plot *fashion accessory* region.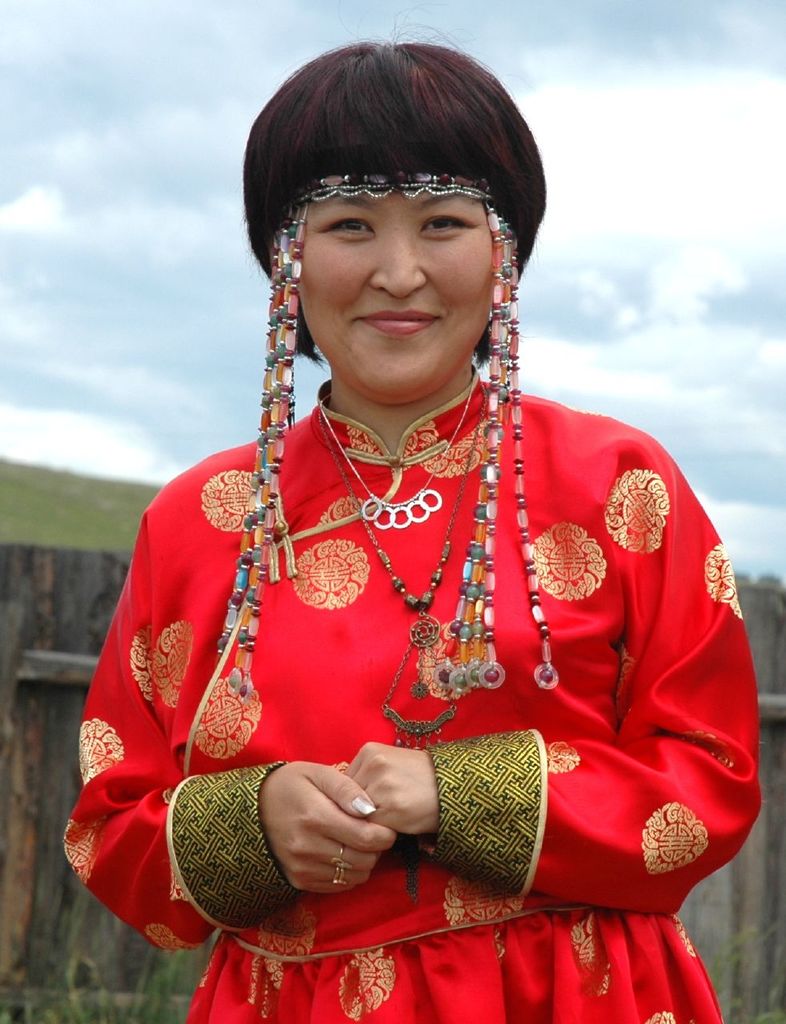
Plotted at select_region(326, 389, 491, 755).
